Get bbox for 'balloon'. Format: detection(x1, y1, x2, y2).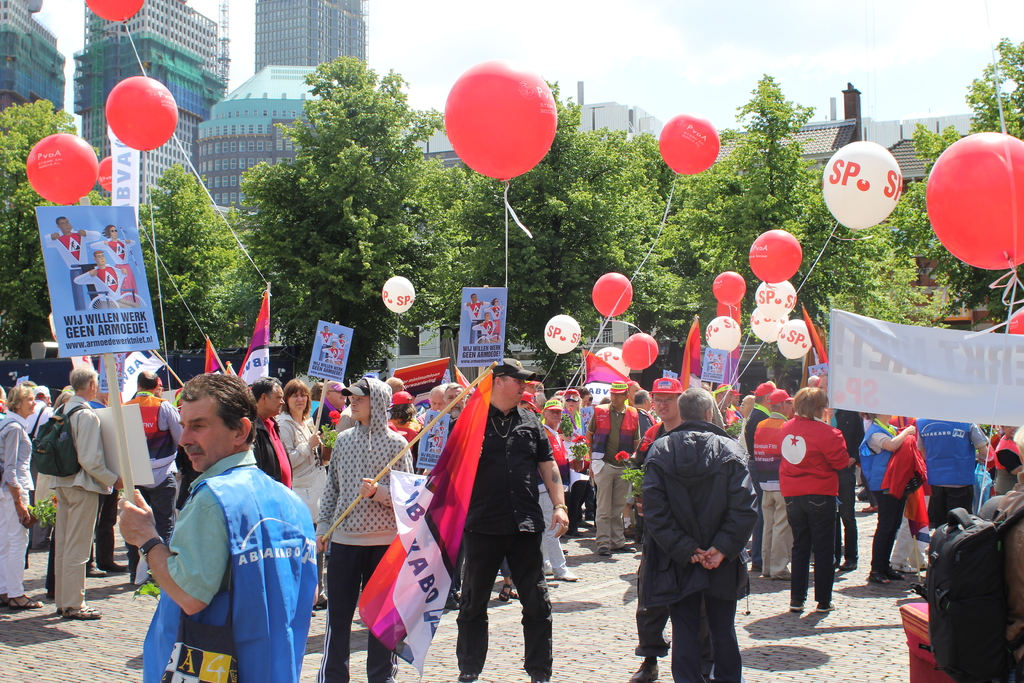
detection(712, 268, 746, 308).
